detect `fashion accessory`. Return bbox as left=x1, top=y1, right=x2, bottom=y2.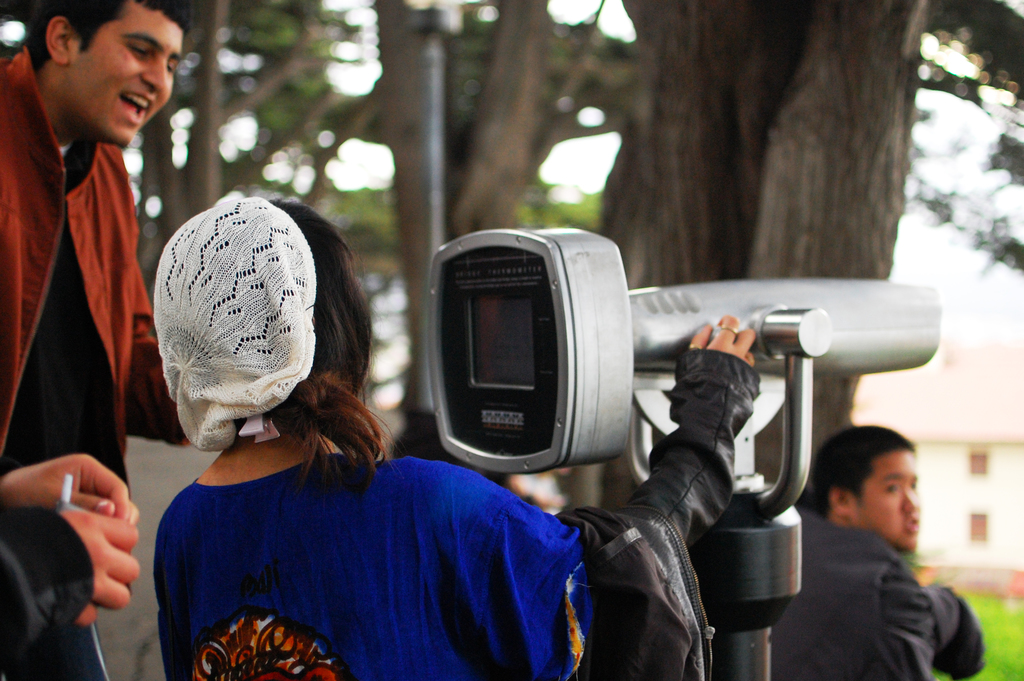
left=717, top=324, right=740, bottom=338.
